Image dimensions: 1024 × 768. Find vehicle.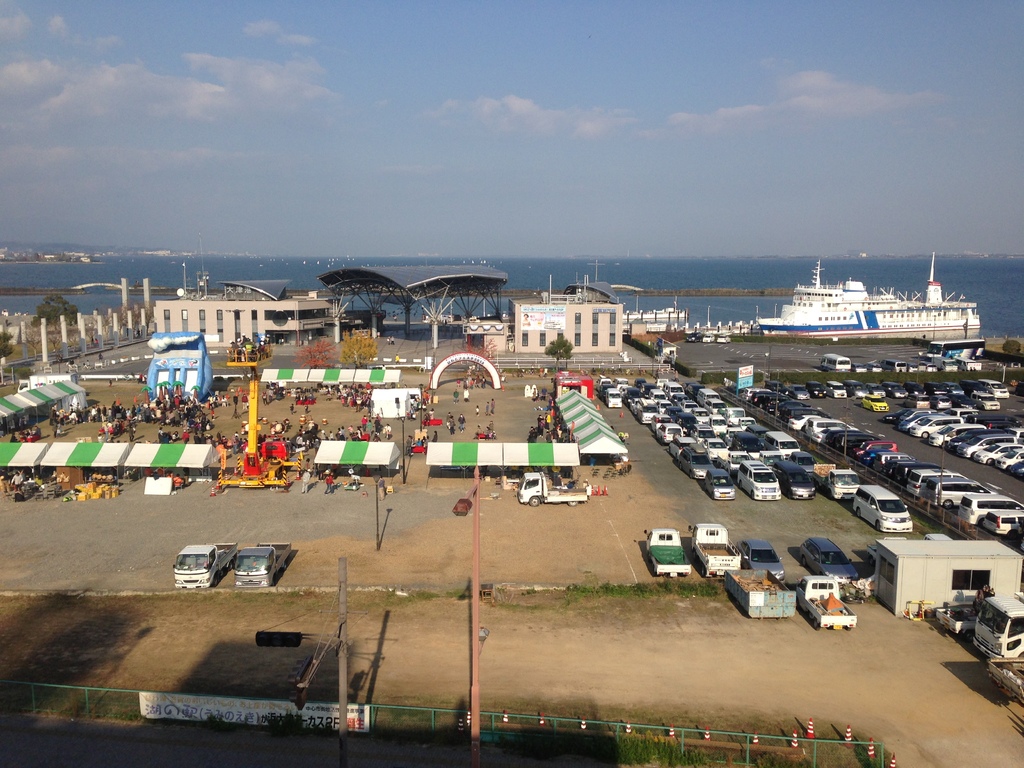
locate(772, 460, 816, 502).
